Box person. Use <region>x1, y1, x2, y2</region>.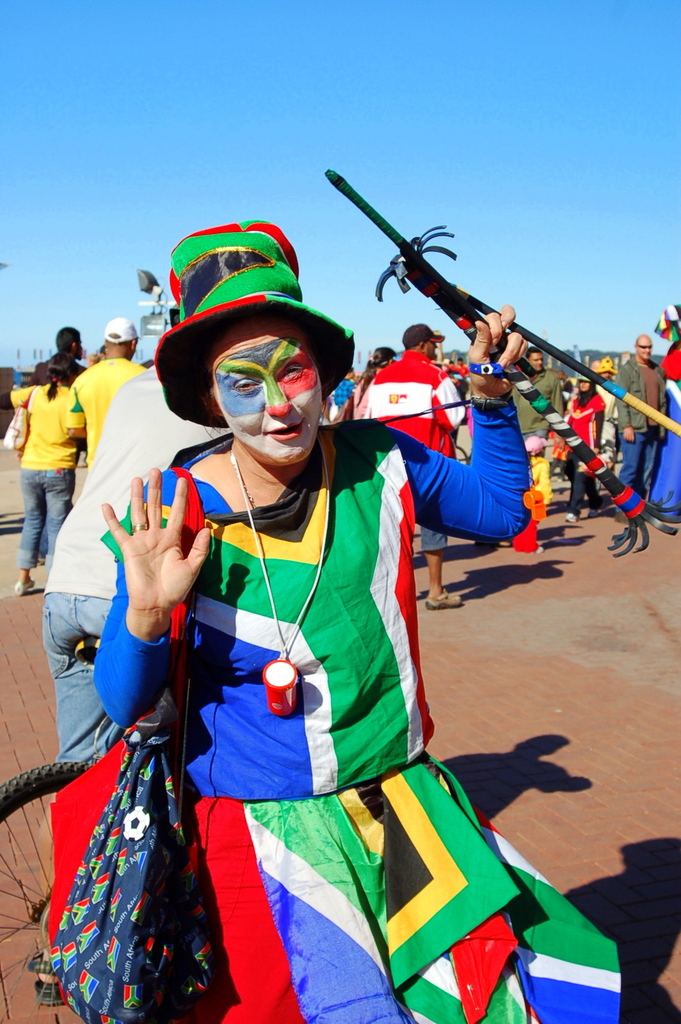
<region>368, 321, 466, 612</region>.
